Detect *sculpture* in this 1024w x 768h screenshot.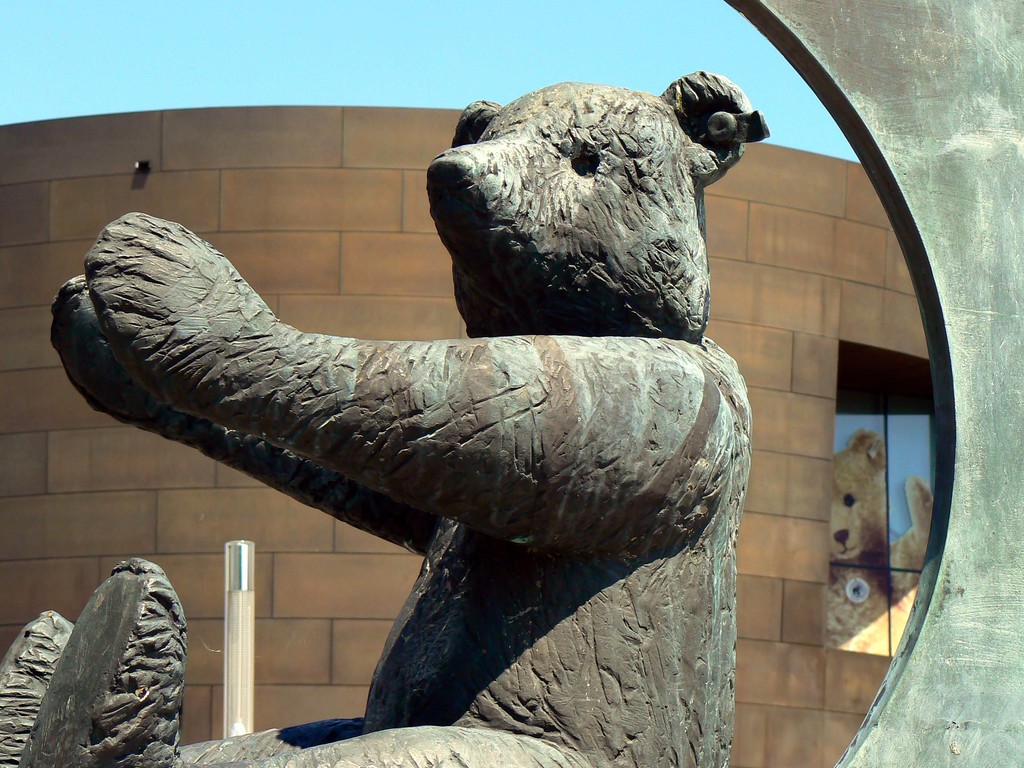
Detection: locate(0, 65, 775, 767).
